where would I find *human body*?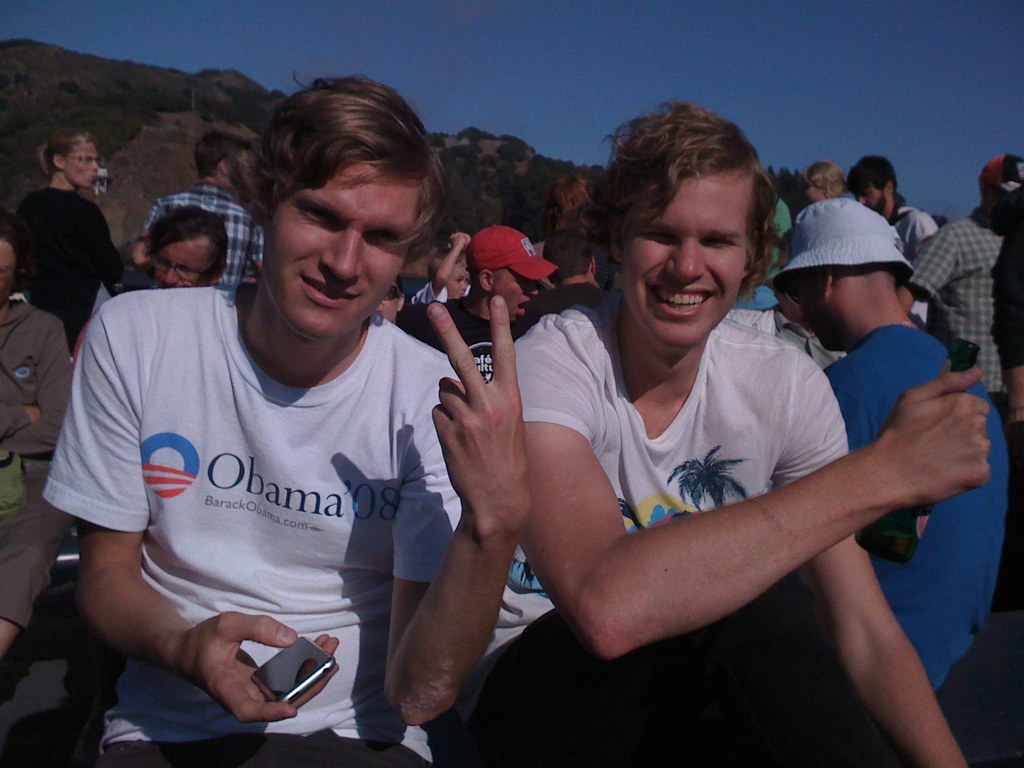
At (left=738, top=199, right=790, bottom=316).
